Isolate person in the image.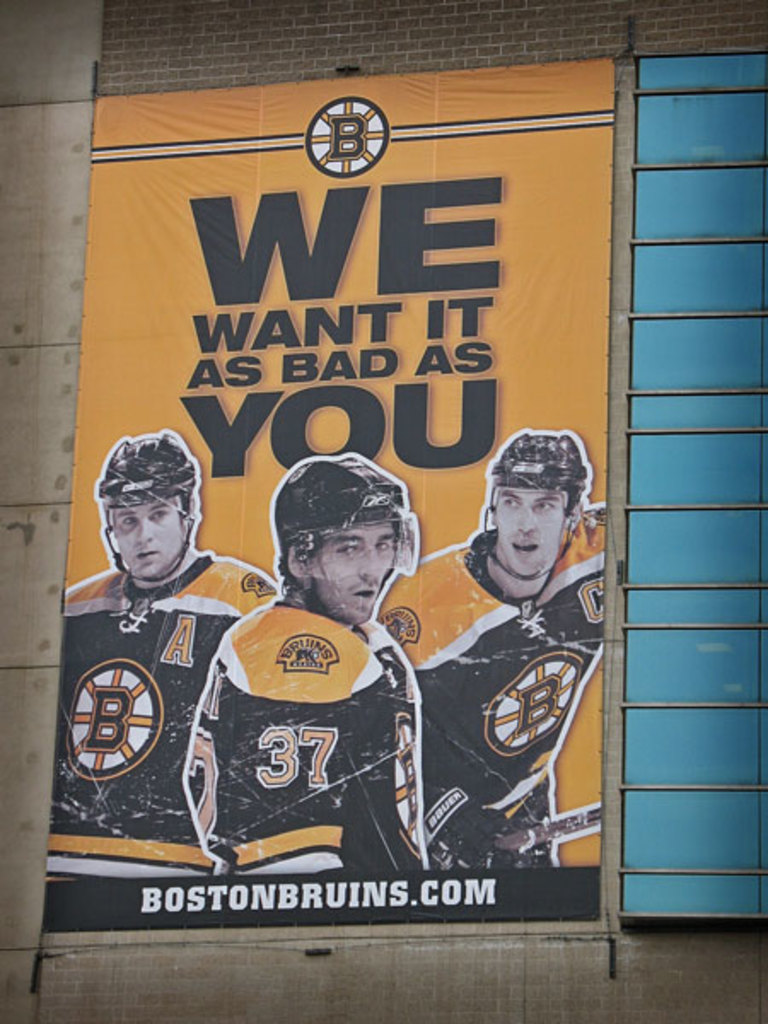
Isolated region: left=365, top=425, right=608, bottom=872.
